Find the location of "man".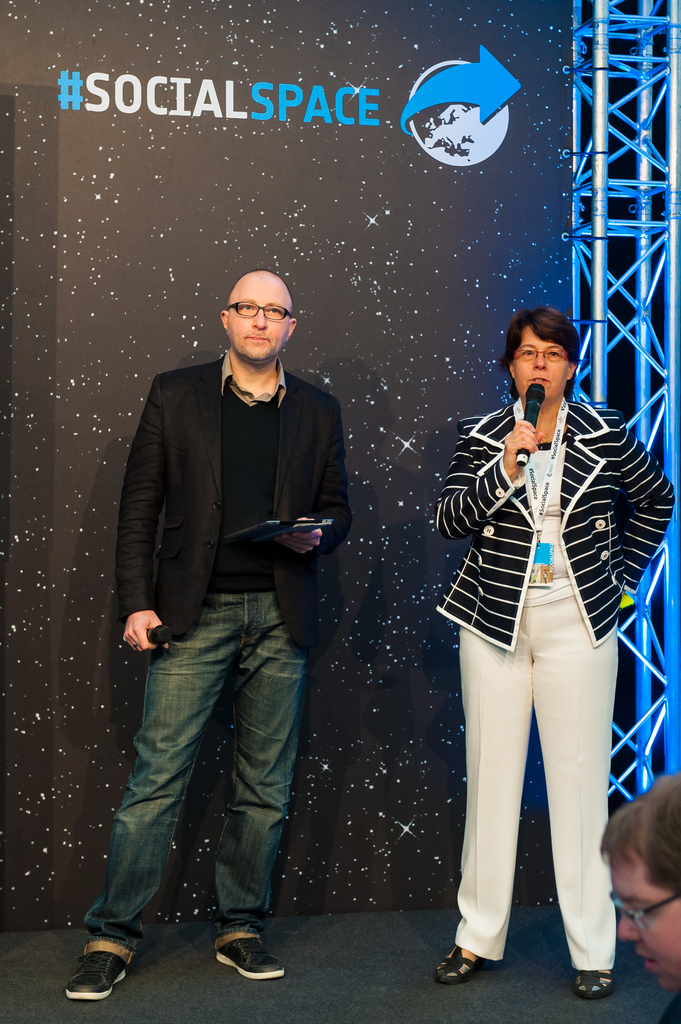
Location: 602, 764, 680, 1023.
